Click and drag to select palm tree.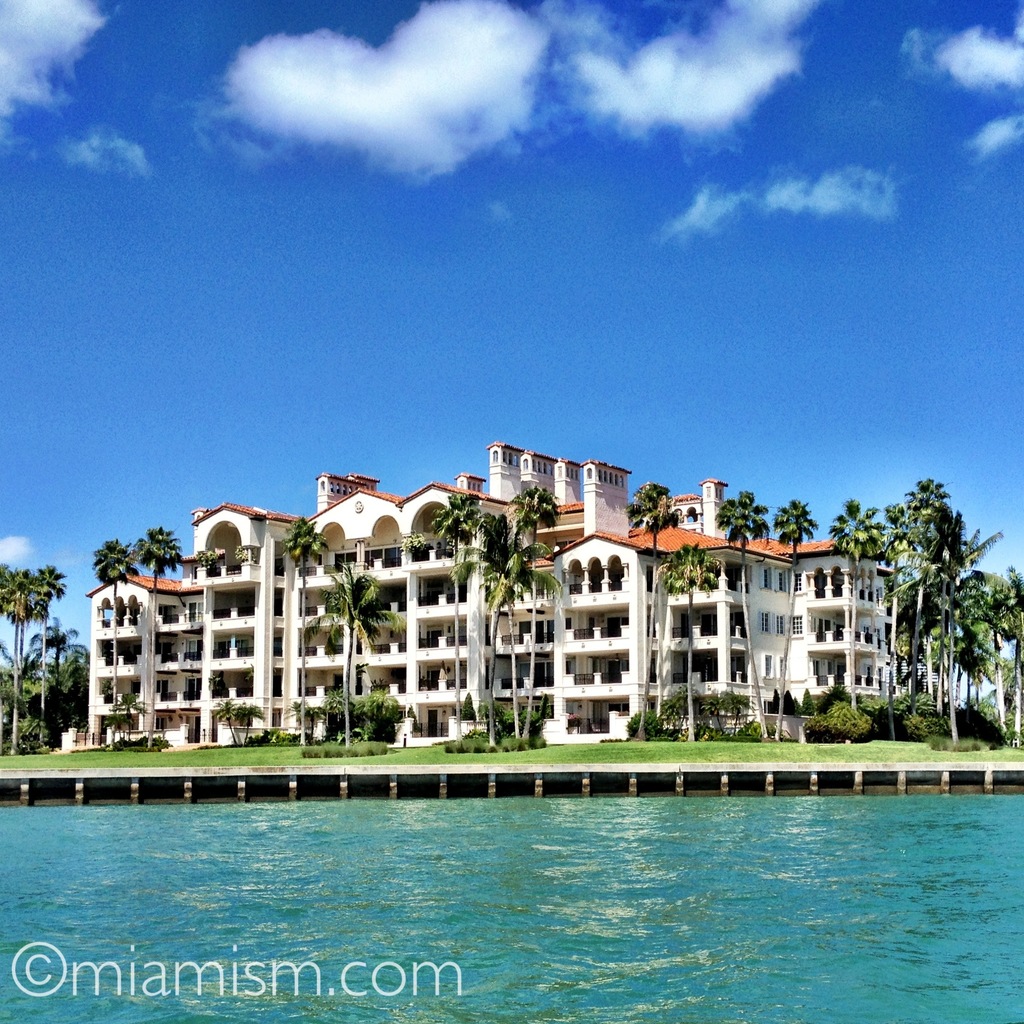
Selection: bbox(450, 506, 522, 735).
